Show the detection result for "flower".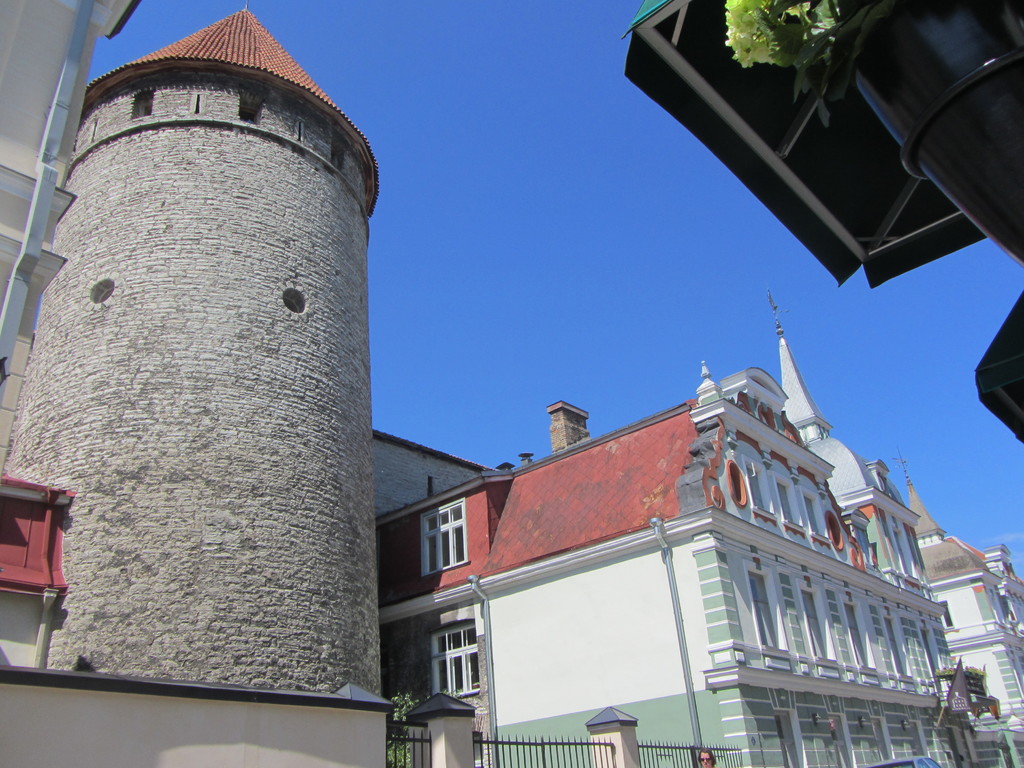
<box>786,1,811,16</box>.
